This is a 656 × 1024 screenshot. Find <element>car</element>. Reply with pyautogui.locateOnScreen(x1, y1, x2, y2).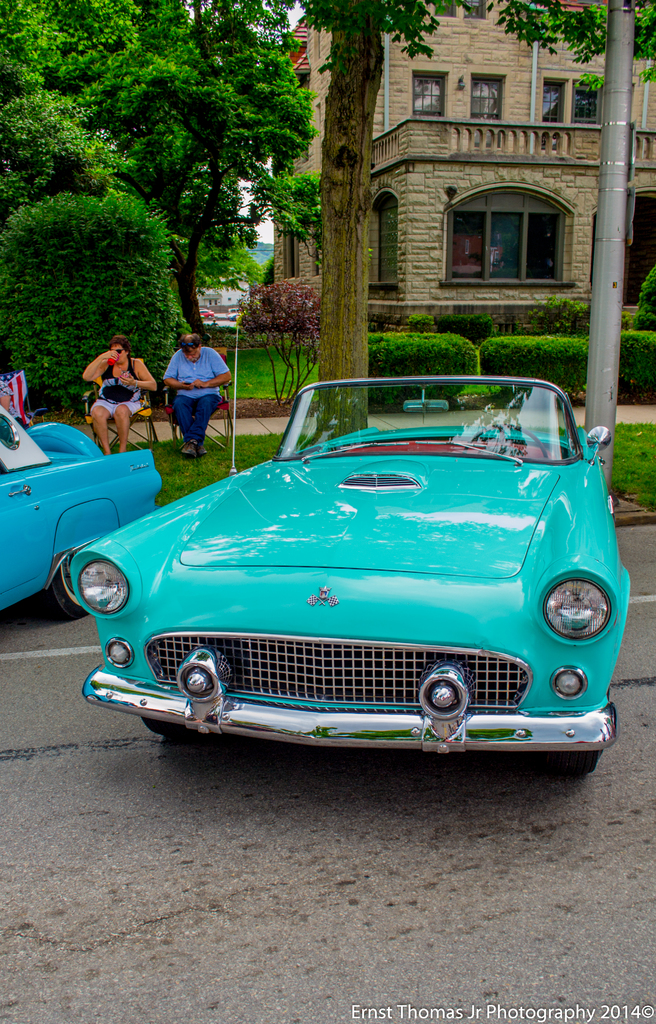
pyautogui.locateOnScreen(0, 403, 163, 620).
